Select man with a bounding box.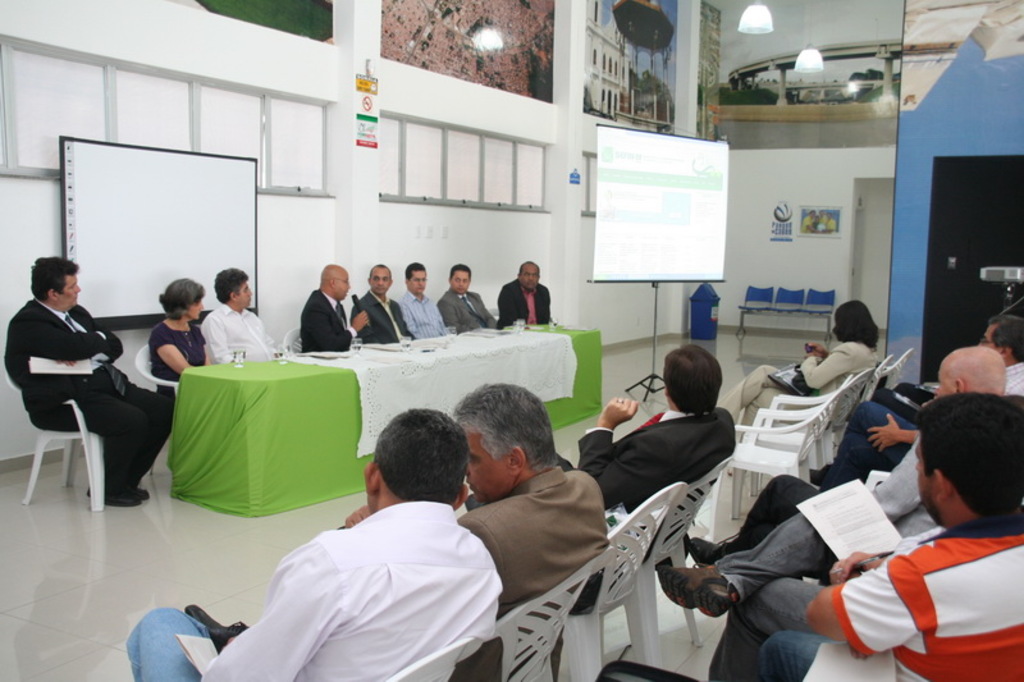
[451,383,608,681].
